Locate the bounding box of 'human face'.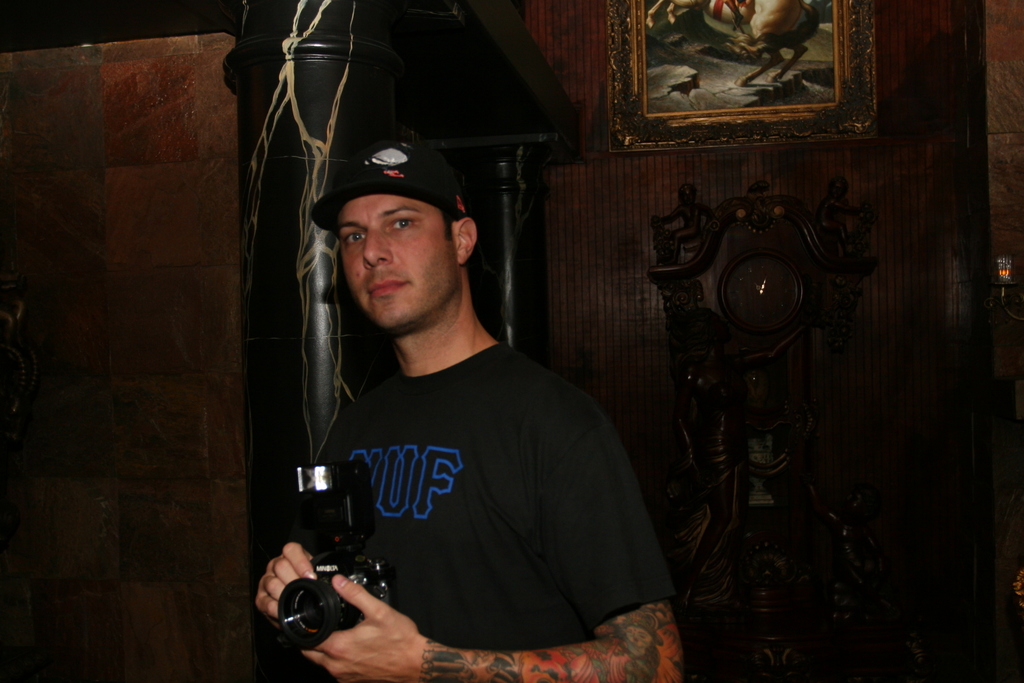
Bounding box: left=336, top=193, right=460, bottom=335.
